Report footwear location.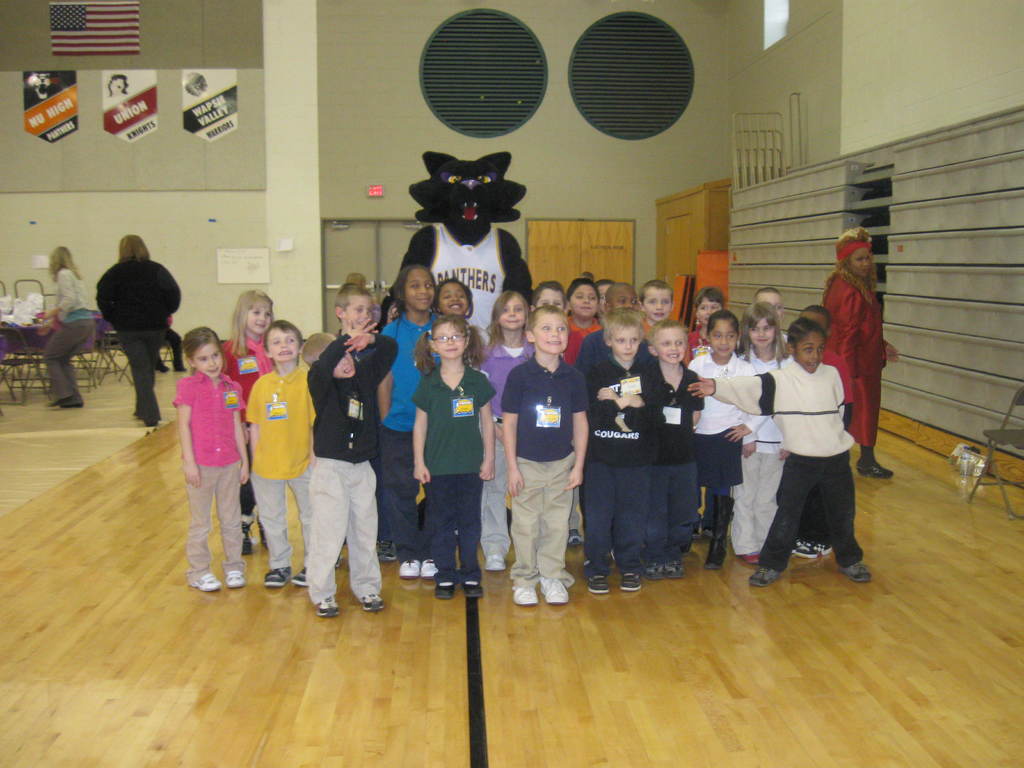
Report: left=144, top=415, right=160, bottom=427.
